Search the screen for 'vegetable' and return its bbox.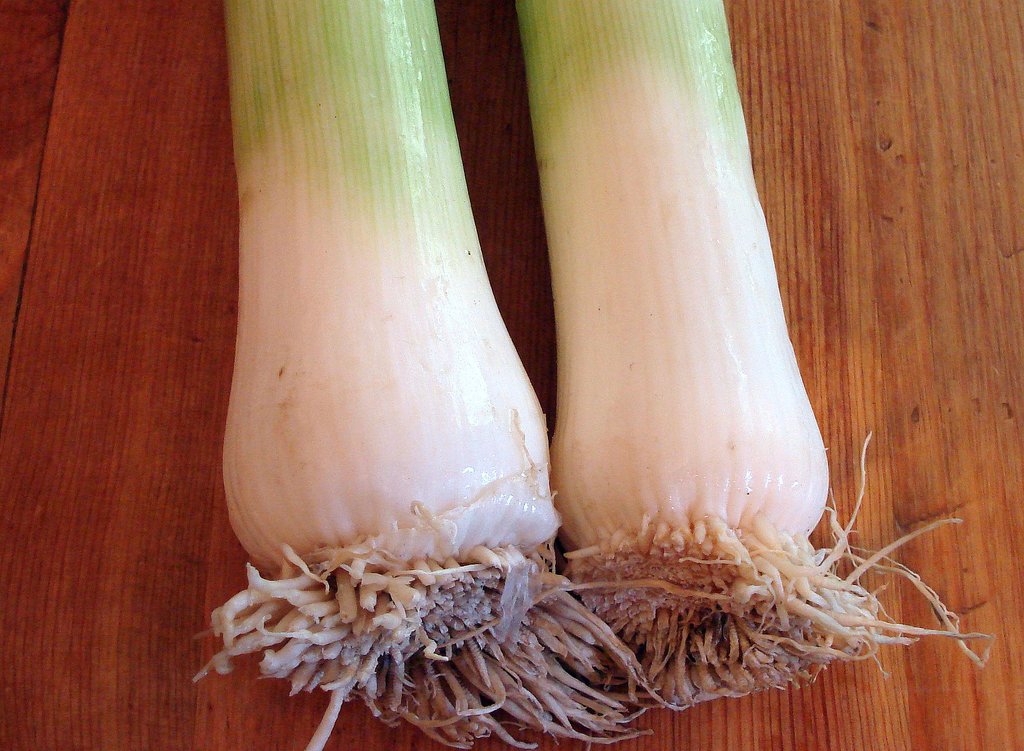
Found: 505, 0, 1002, 713.
